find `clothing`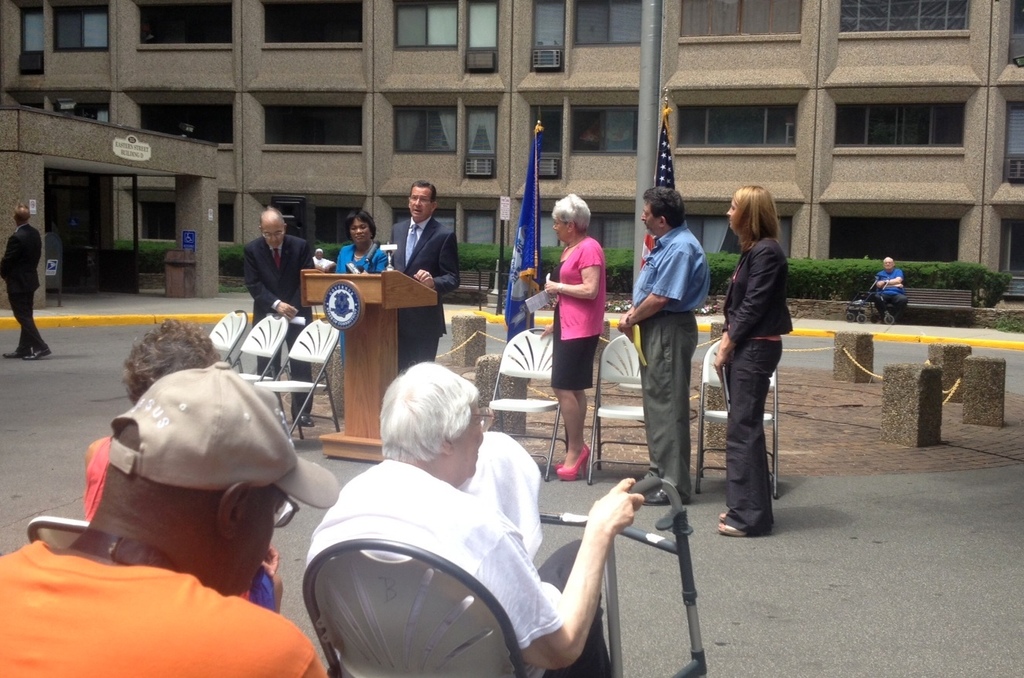
633:221:704:491
